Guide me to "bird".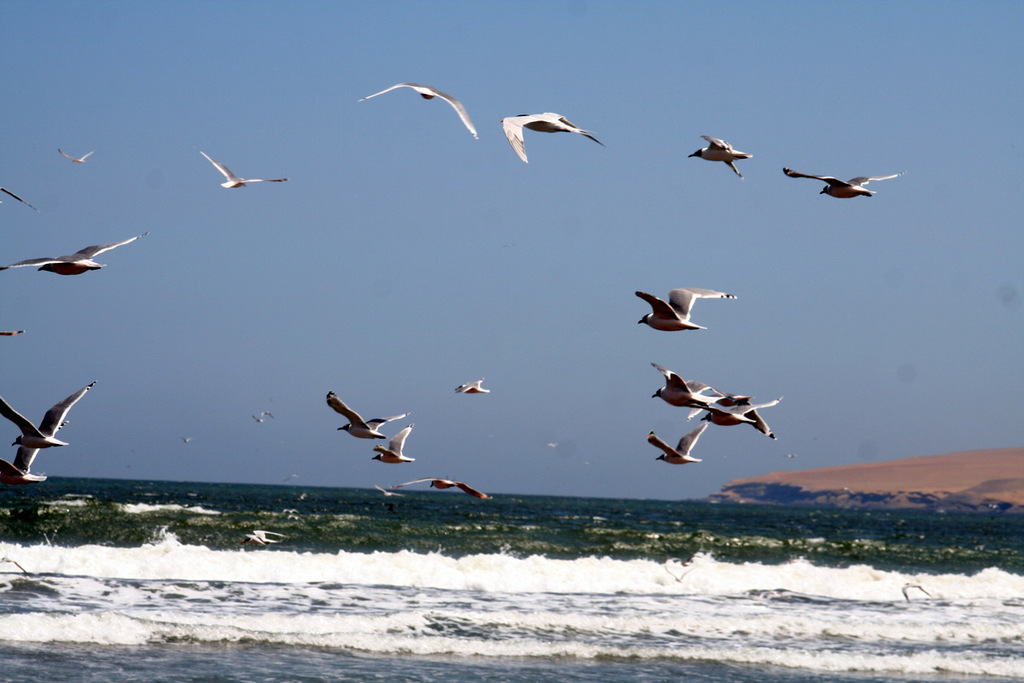
Guidance: (196,152,287,193).
